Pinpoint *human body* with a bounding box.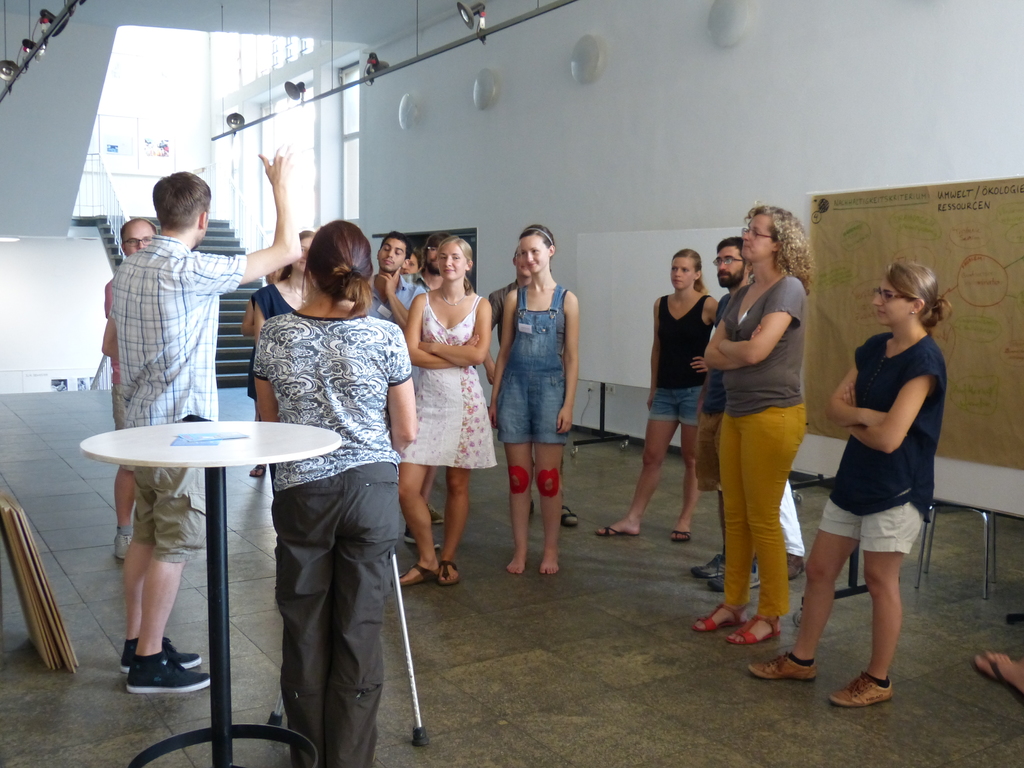
locate(807, 255, 959, 697).
